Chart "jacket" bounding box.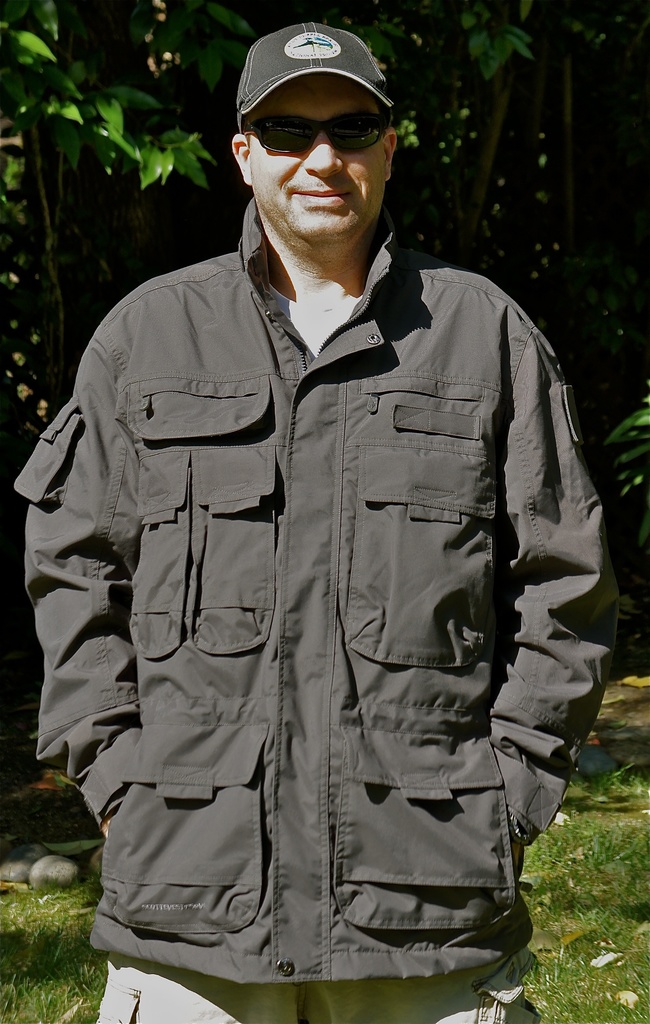
Charted: rect(15, 196, 628, 986).
